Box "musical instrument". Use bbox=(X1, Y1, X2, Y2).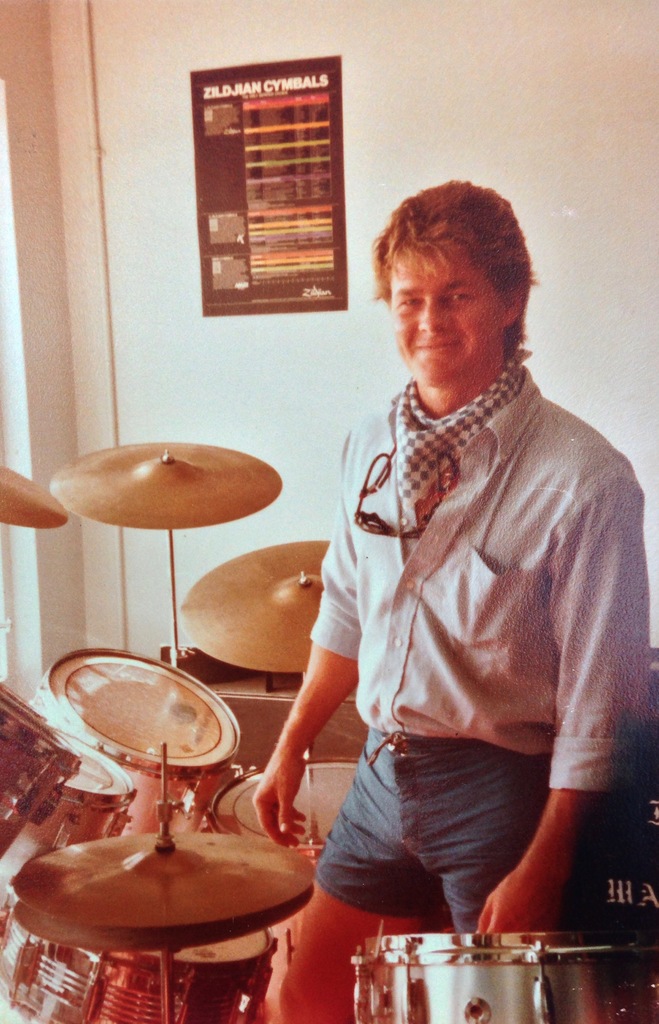
bbox=(6, 822, 302, 943).
